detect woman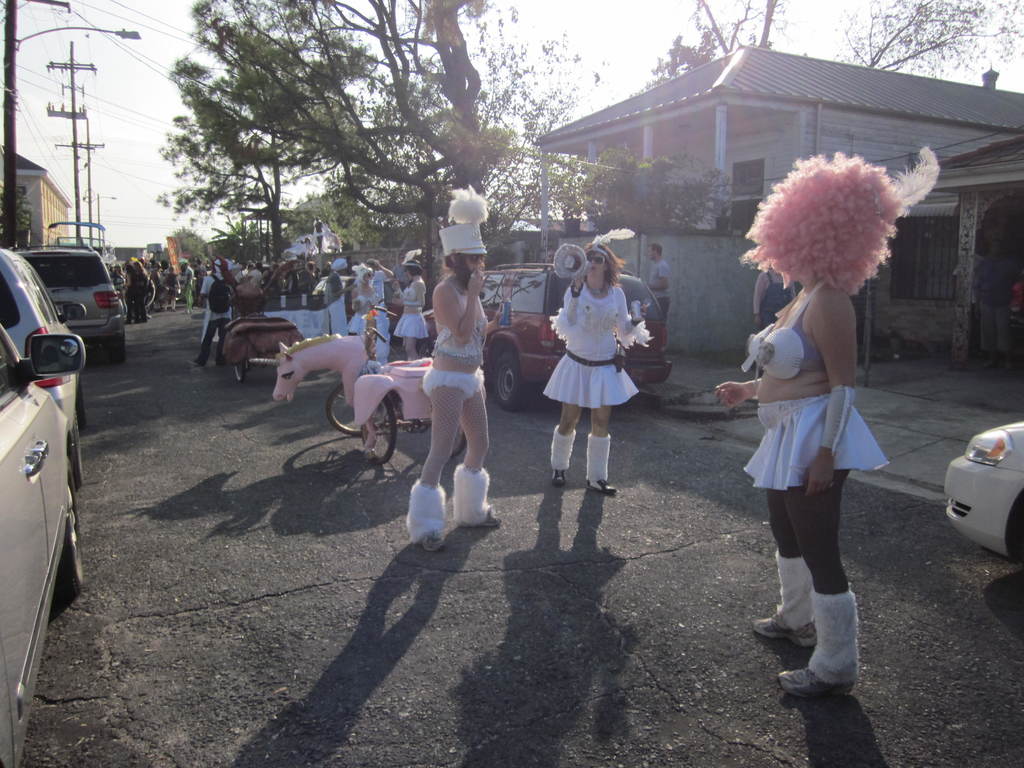
box(715, 152, 939, 710)
